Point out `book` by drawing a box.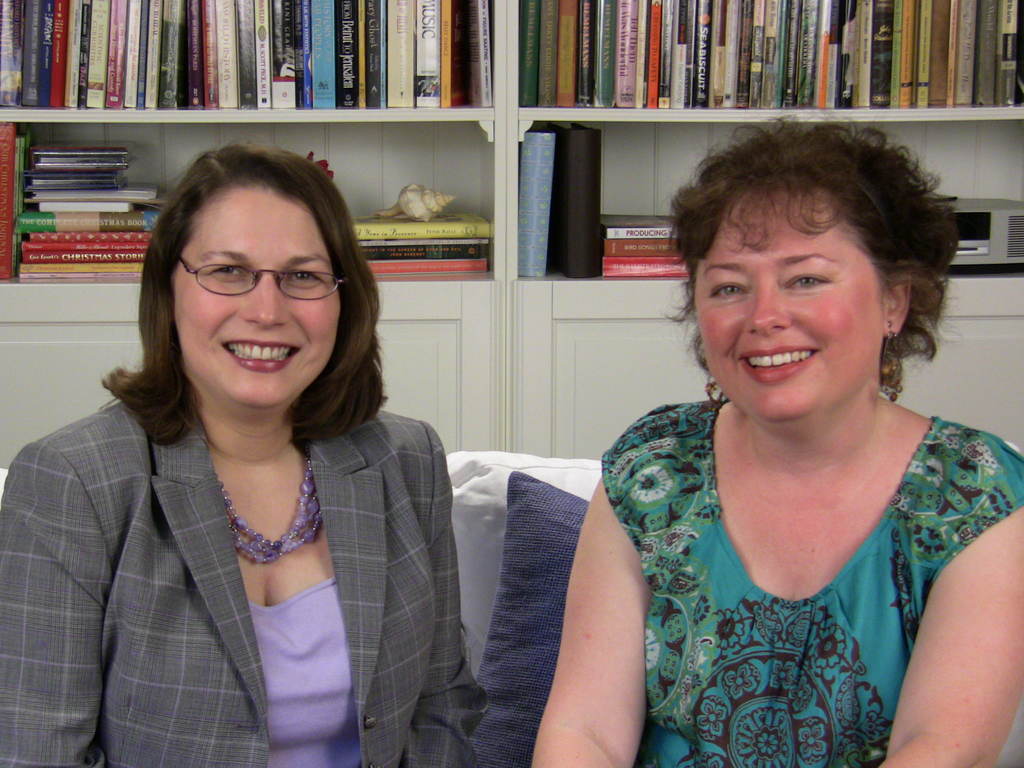
(602, 255, 691, 278).
